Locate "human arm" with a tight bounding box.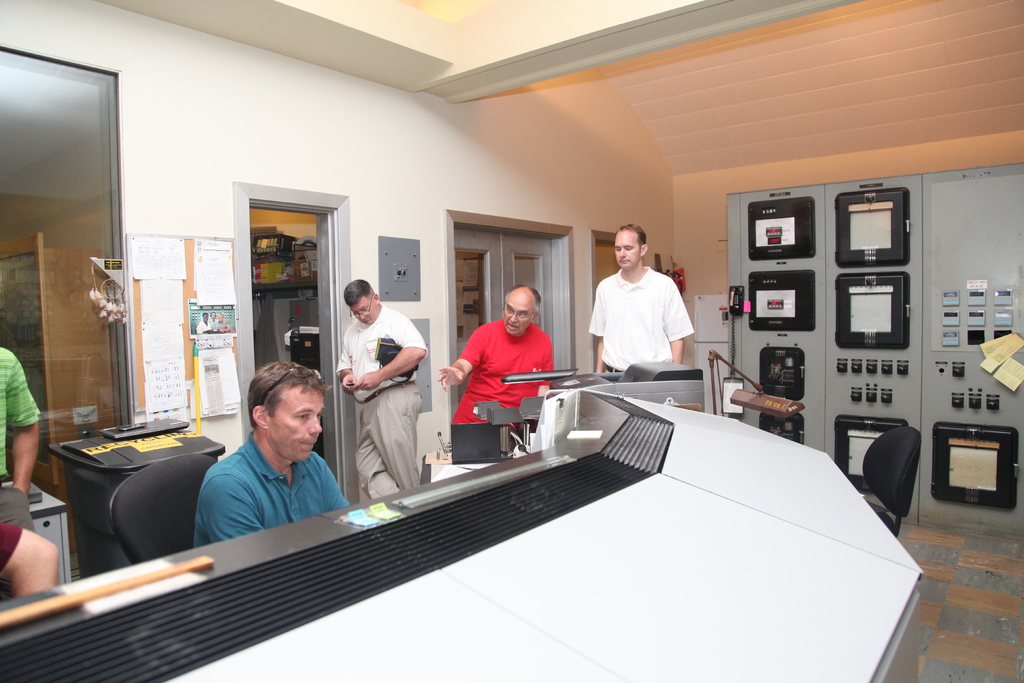
locate(9, 352, 48, 498).
